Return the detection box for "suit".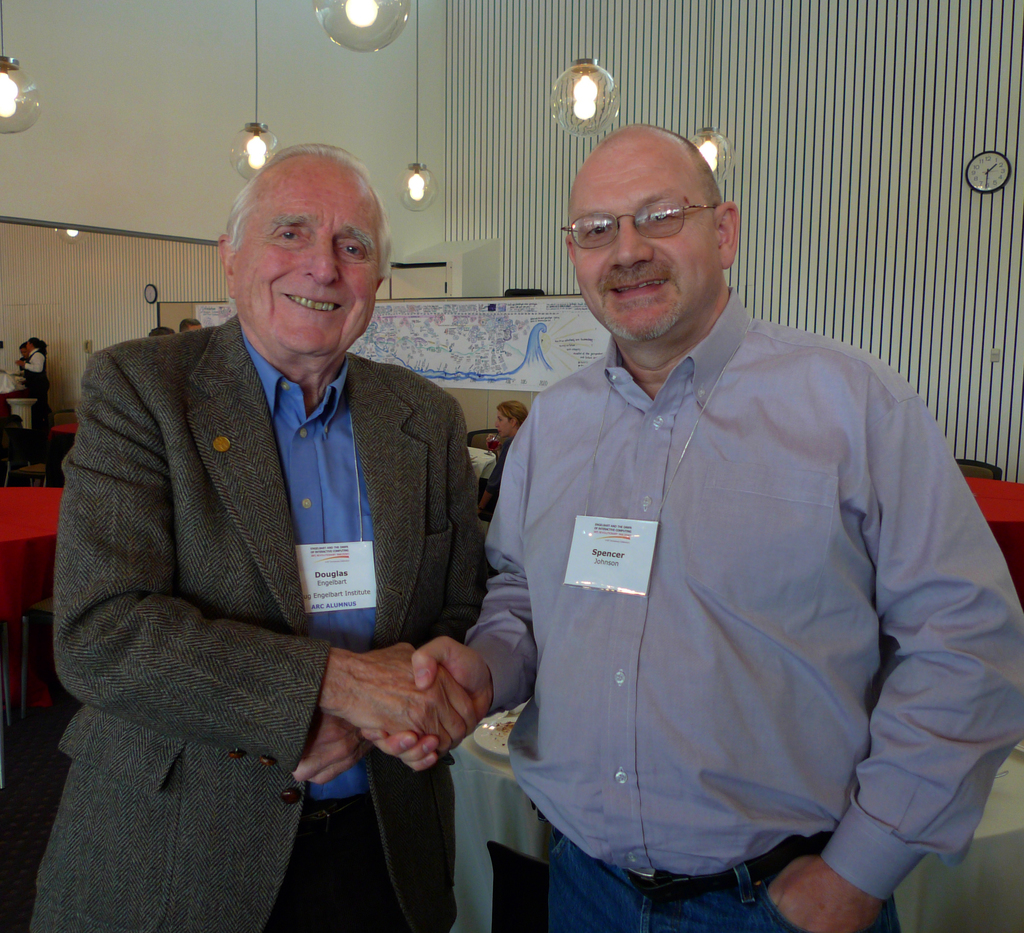
detection(45, 247, 515, 902).
